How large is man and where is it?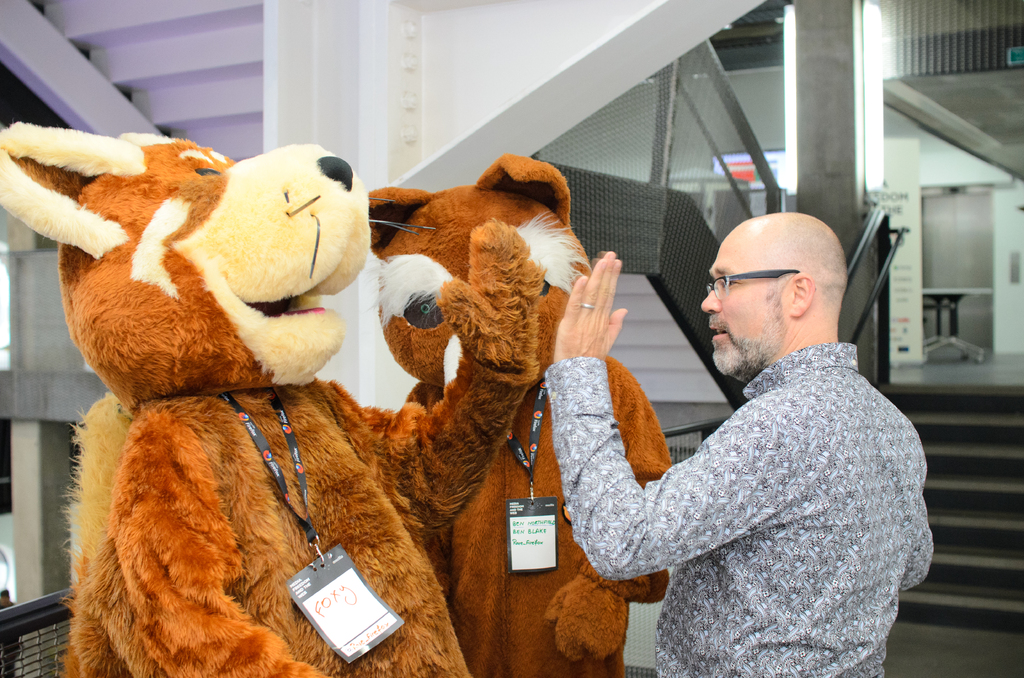
Bounding box: box(536, 170, 927, 667).
